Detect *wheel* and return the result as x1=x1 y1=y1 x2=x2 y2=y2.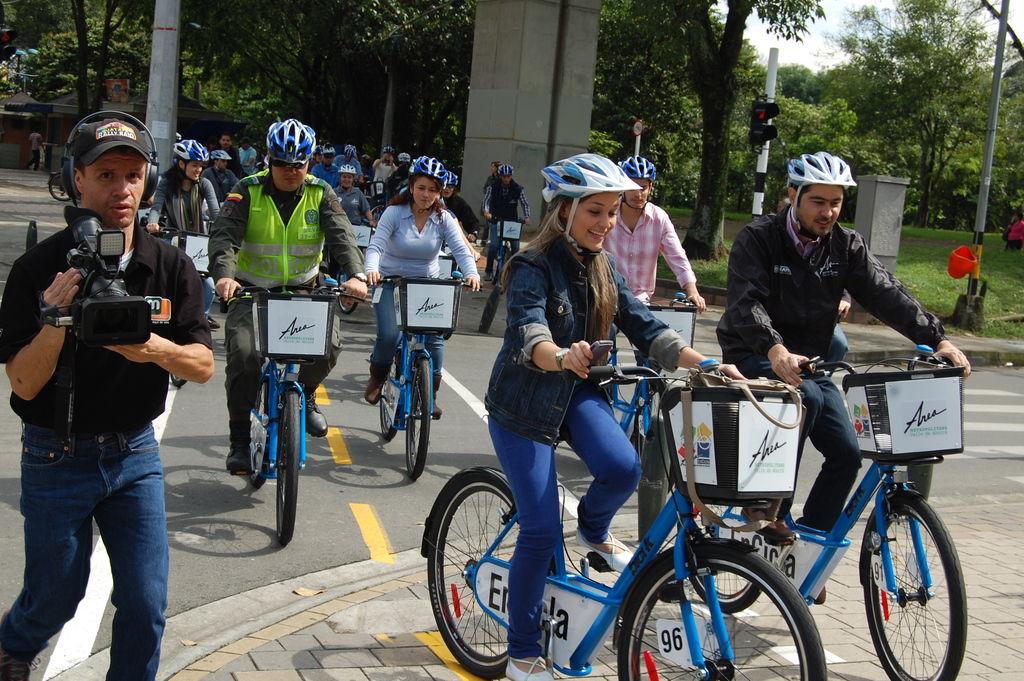
x1=404 y1=357 x2=429 y2=479.
